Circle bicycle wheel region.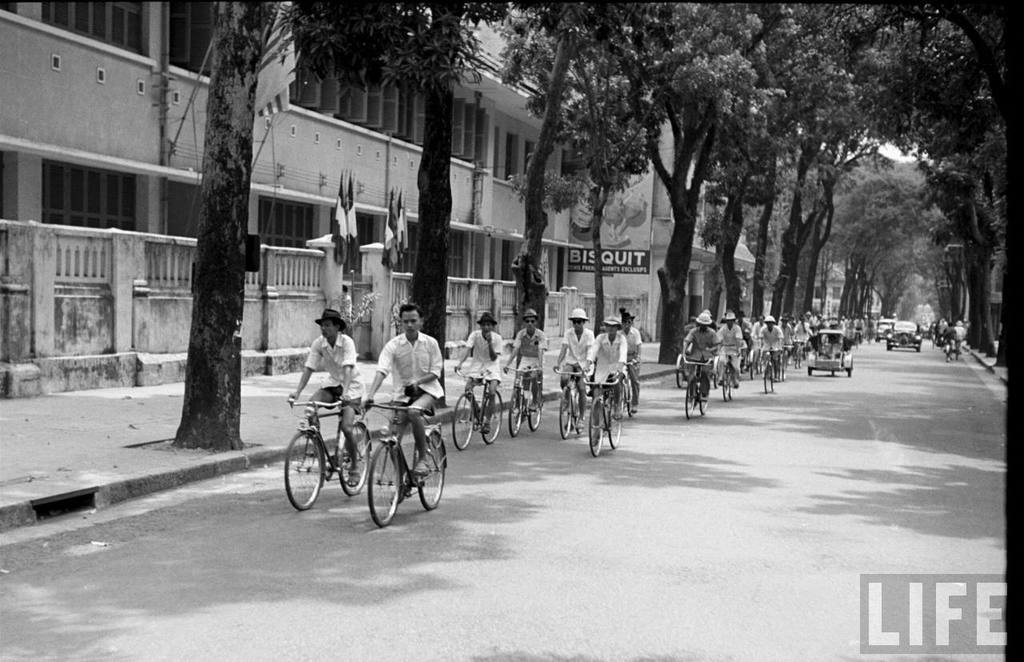
Region: [586,395,602,459].
